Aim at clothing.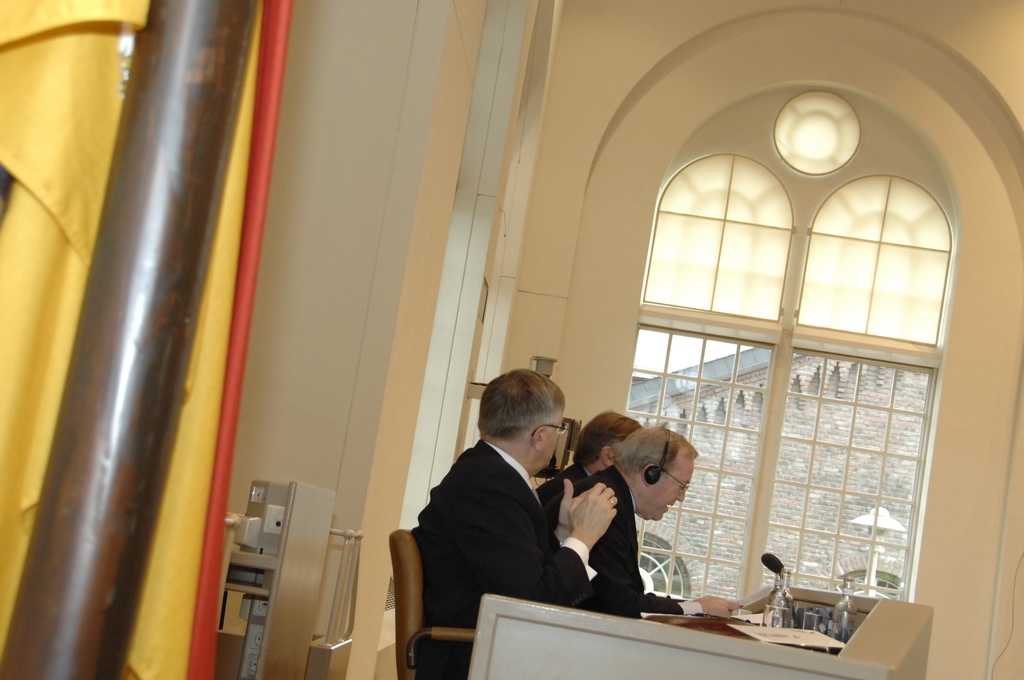
Aimed at crop(426, 418, 706, 640).
